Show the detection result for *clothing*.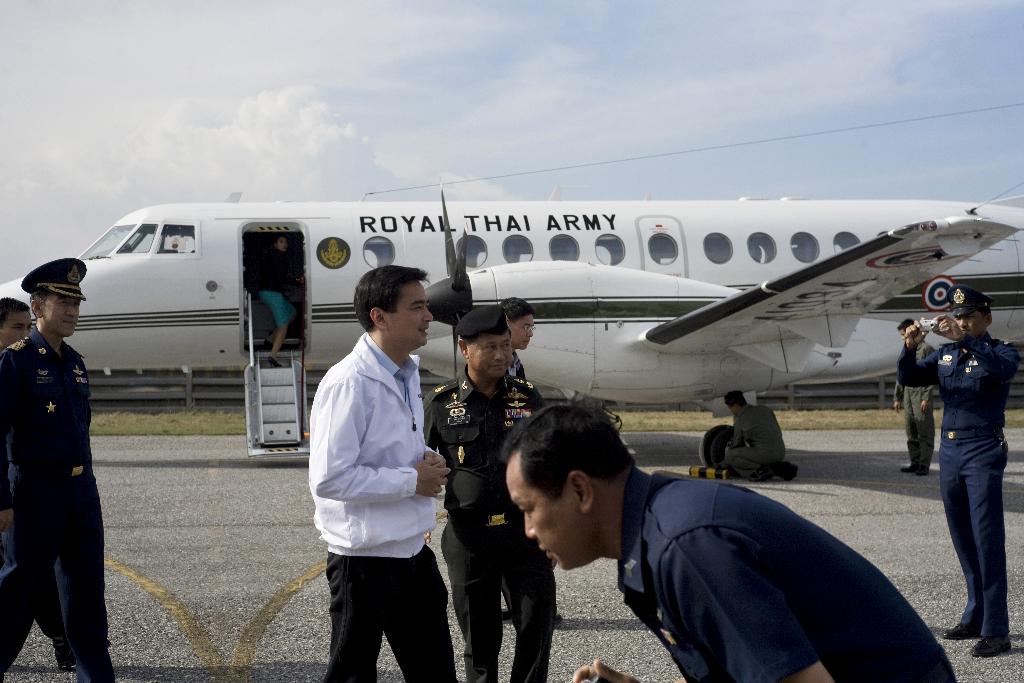
x1=4, y1=284, x2=116, y2=651.
